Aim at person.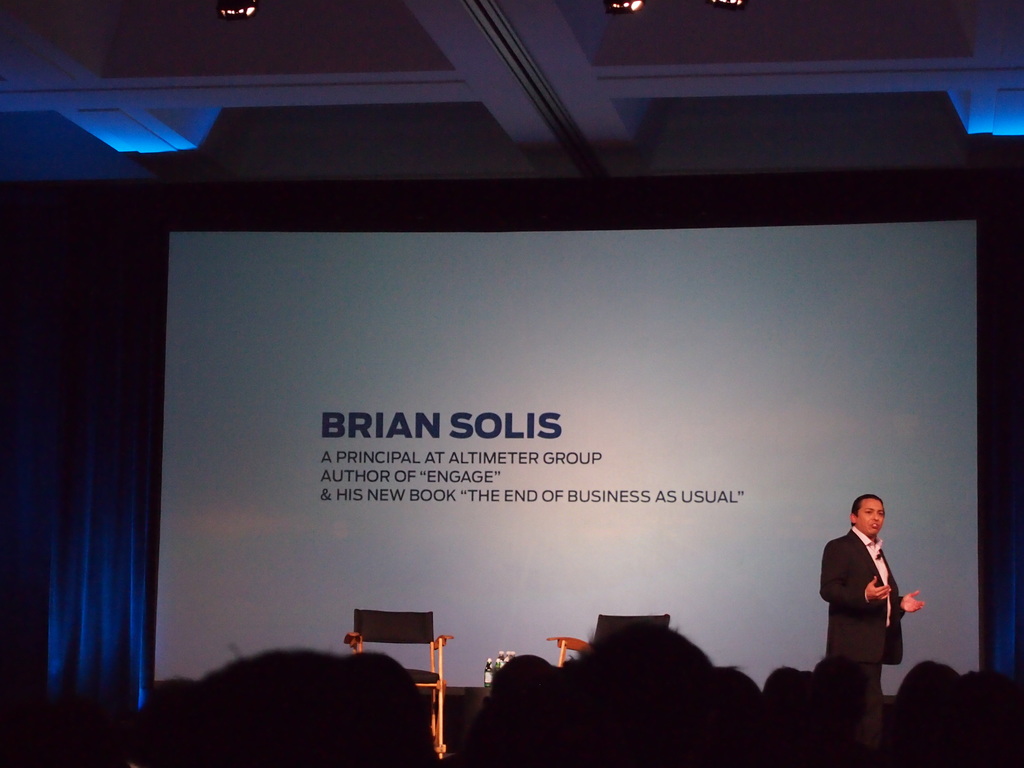
Aimed at BBox(813, 498, 915, 710).
